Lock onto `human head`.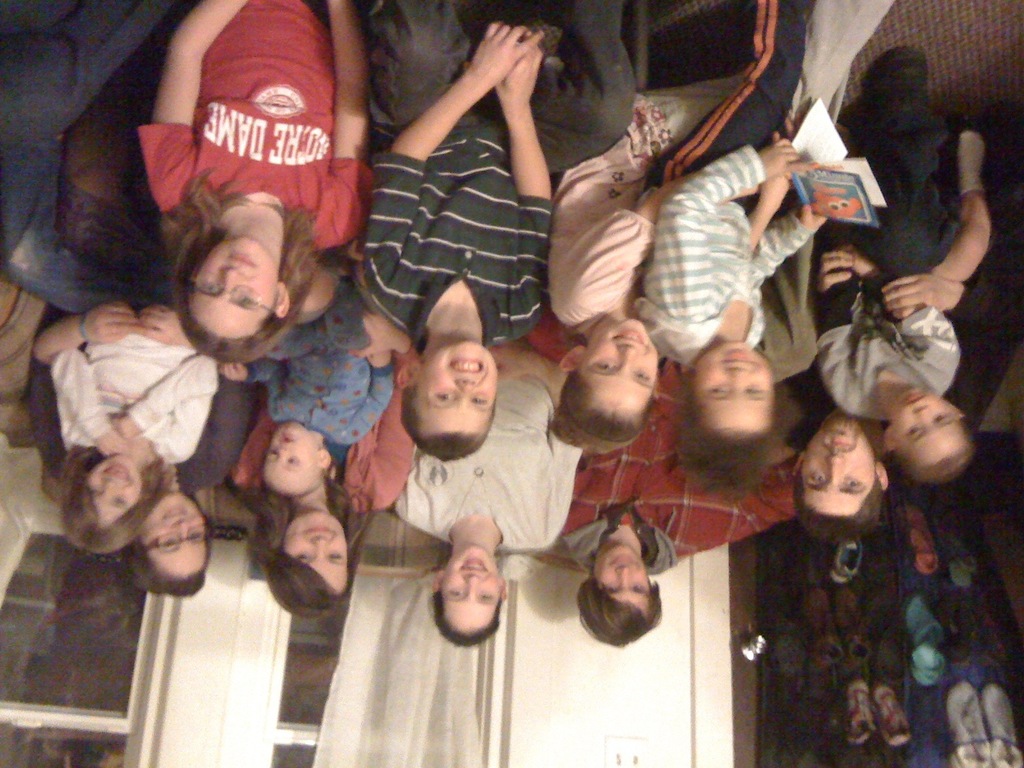
Locked: [578,538,660,652].
